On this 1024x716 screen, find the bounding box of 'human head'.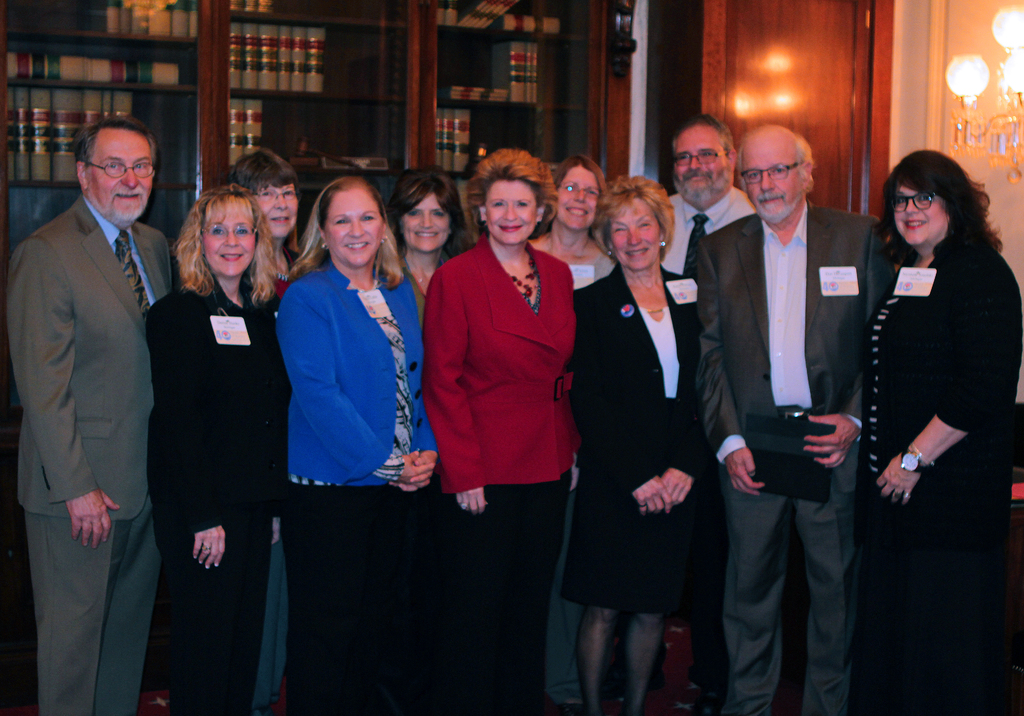
Bounding box: <box>599,177,676,274</box>.
